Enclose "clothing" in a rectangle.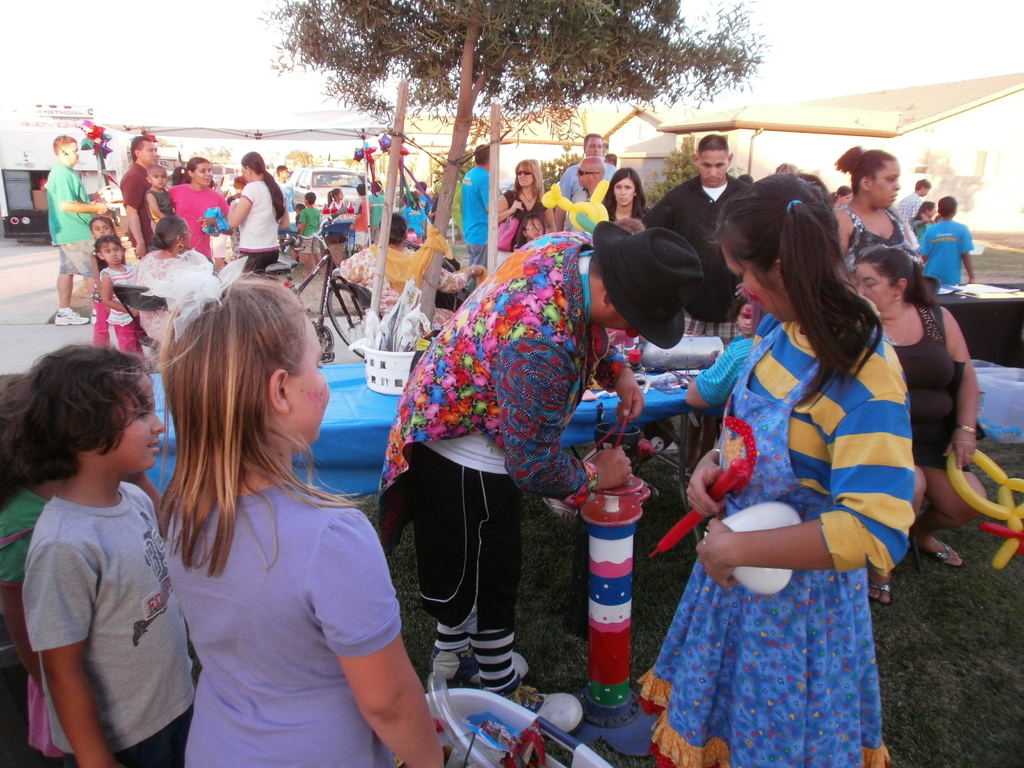
{"x1": 838, "y1": 201, "x2": 911, "y2": 278}.
